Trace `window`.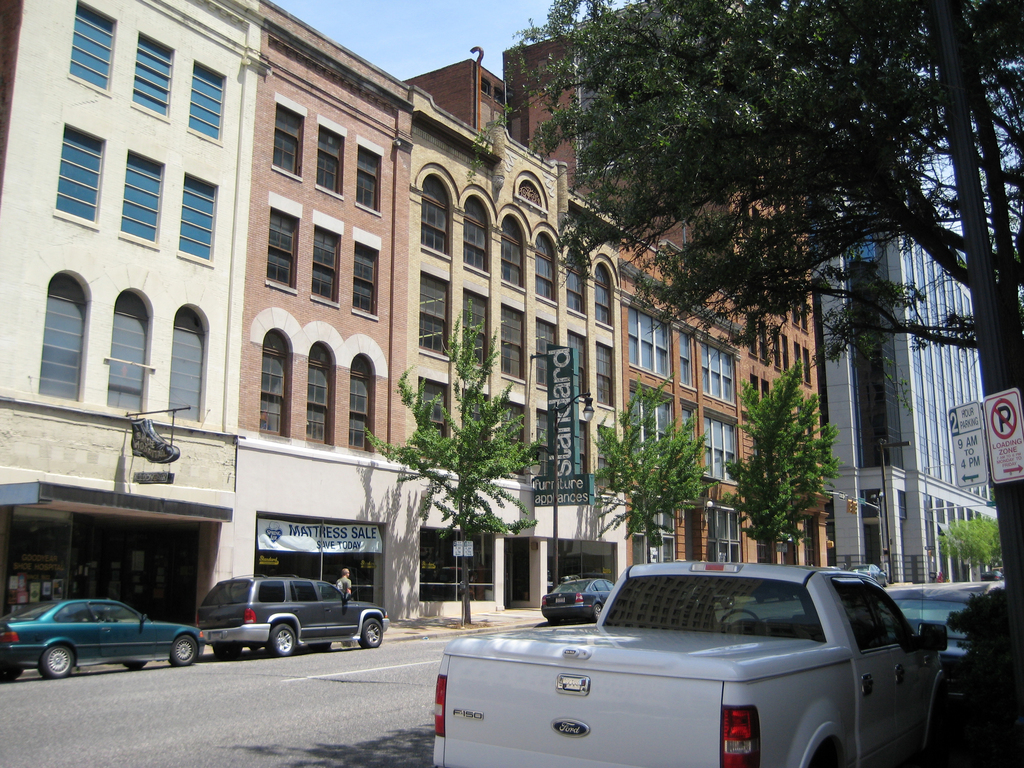
Traced to [108,297,152,408].
